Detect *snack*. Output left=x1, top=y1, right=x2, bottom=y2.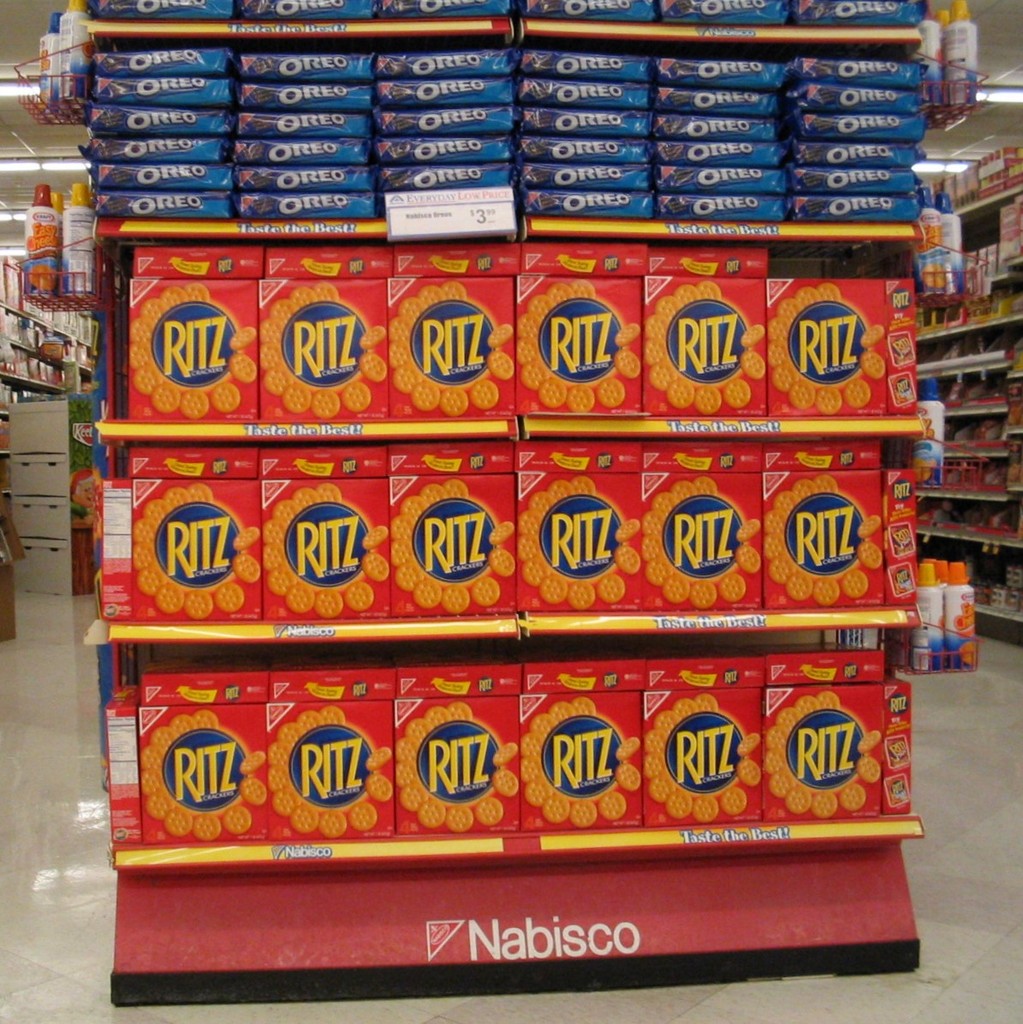
left=741, top=328, right=762, bottom=346.
